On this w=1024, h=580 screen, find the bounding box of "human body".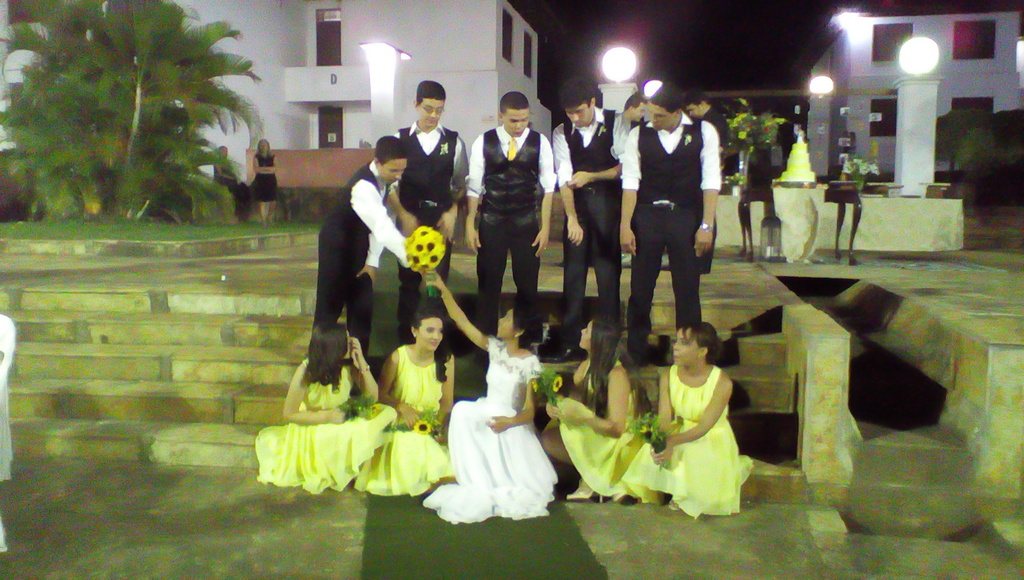
Bounding box: <bbox>210, 159, 243, 216</bbox>.
